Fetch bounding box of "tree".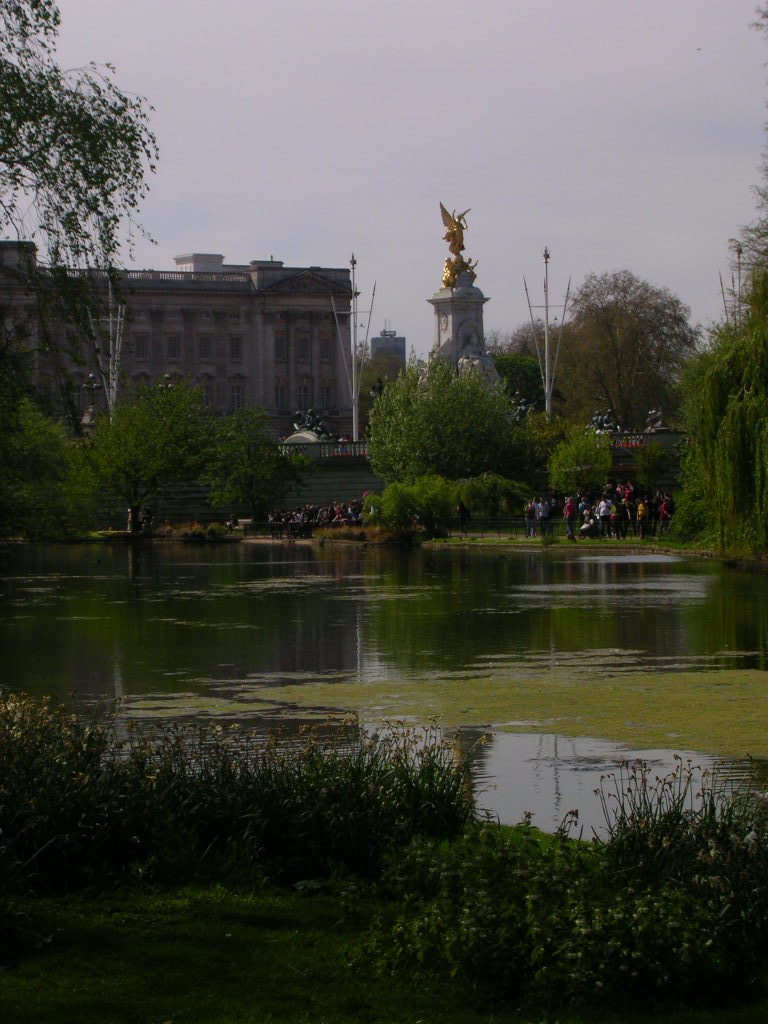
Bbox: 71:362:256:538.
